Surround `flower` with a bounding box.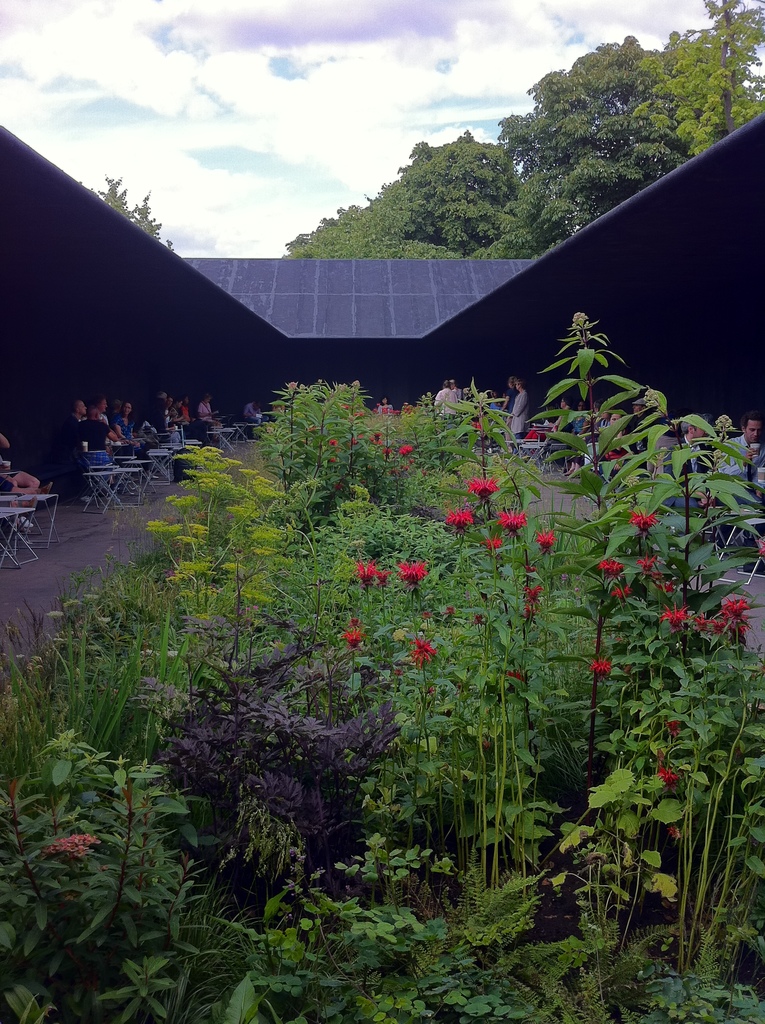
box=[383, 445, 392, 455].
